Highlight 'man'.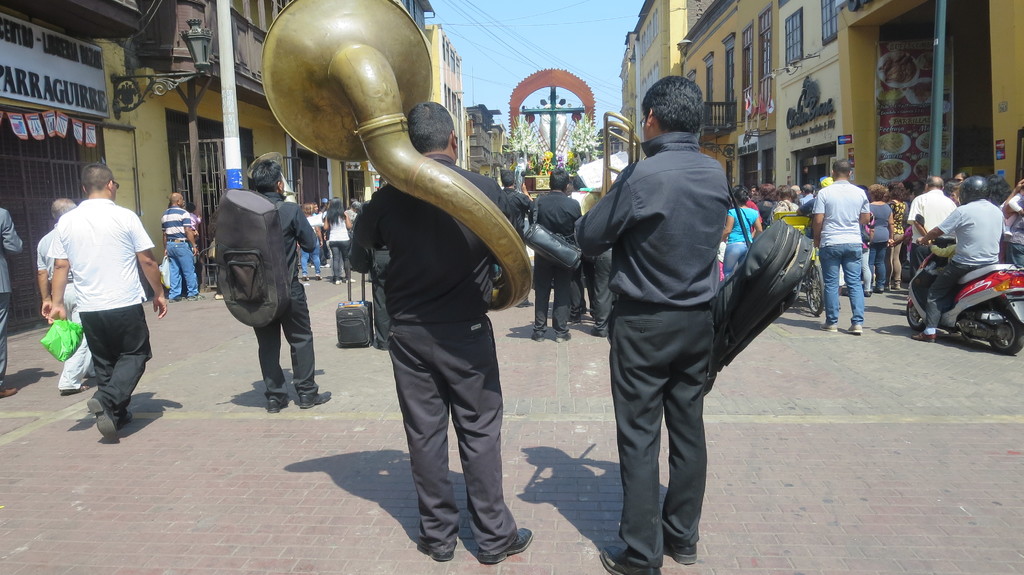
Highlighted region: Rect(906, 176, 956, 278).
